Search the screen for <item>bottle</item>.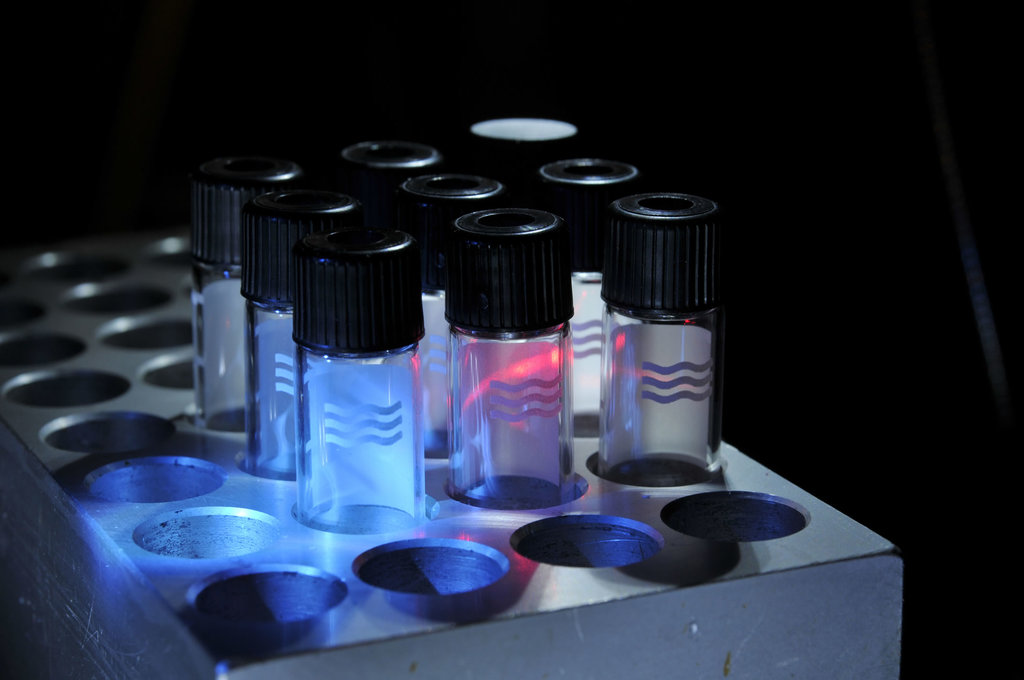
Found at bbox(290, 221, 425, 540).
